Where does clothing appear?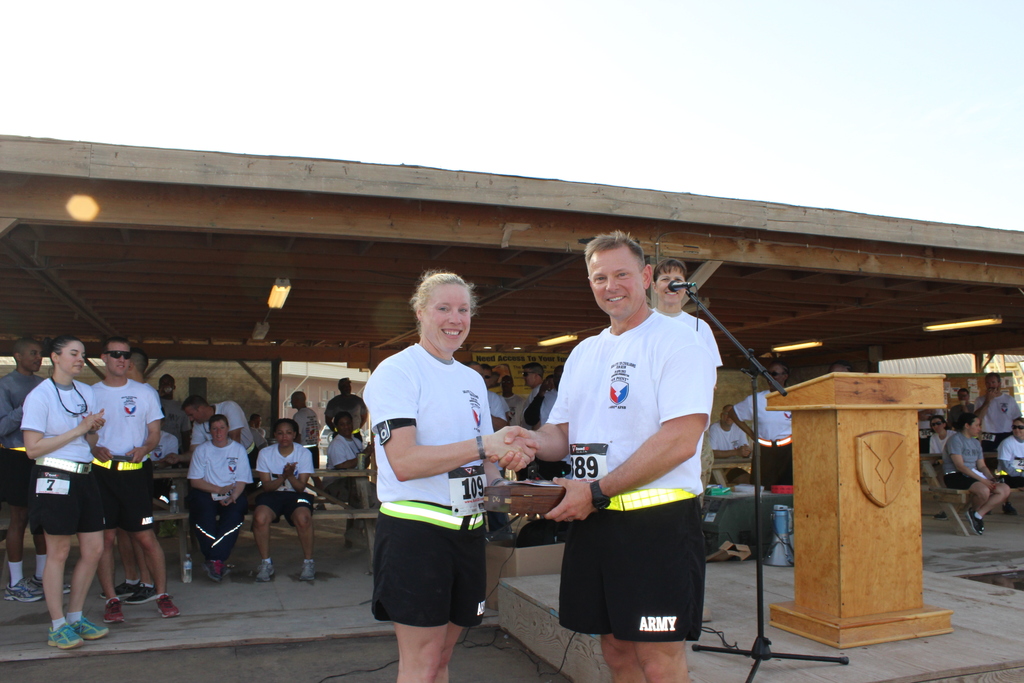
Appears at crop(948, 404, 975, 425).
